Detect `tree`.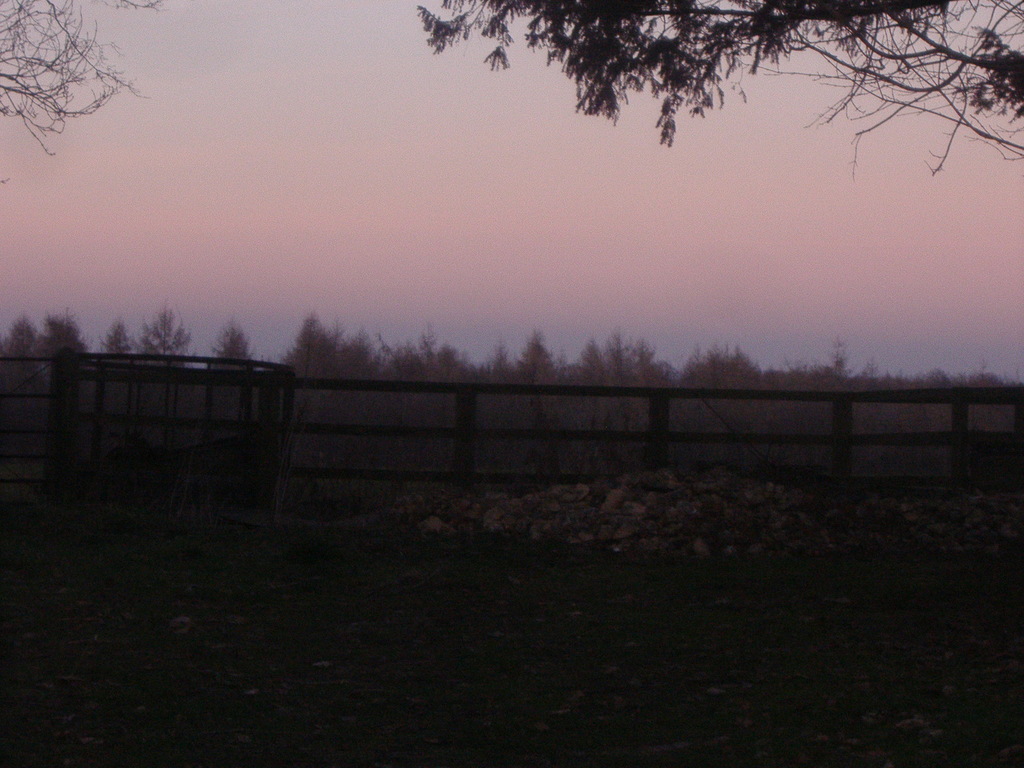
Detected at 356/9/964/192.
